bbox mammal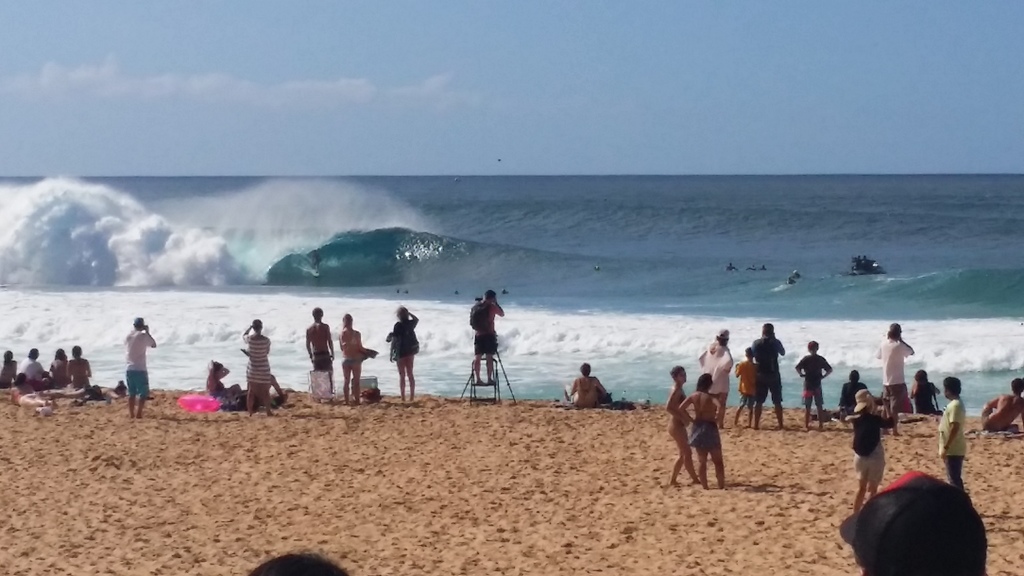
[left=981, top=374, right=1023, bottom=433]
